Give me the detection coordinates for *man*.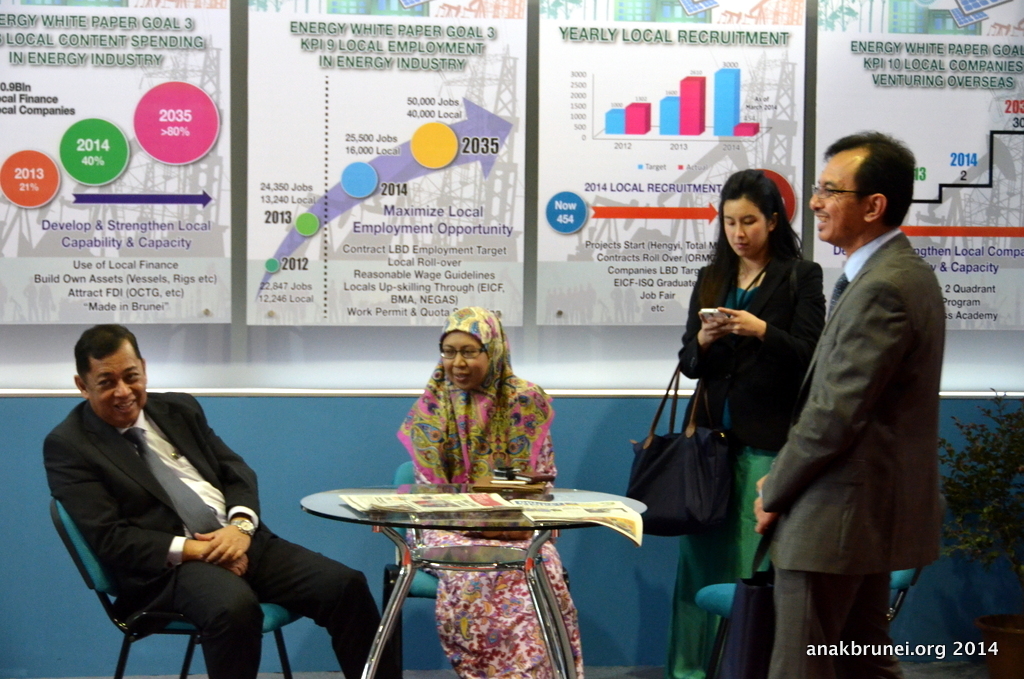
[751,127,954,678].
